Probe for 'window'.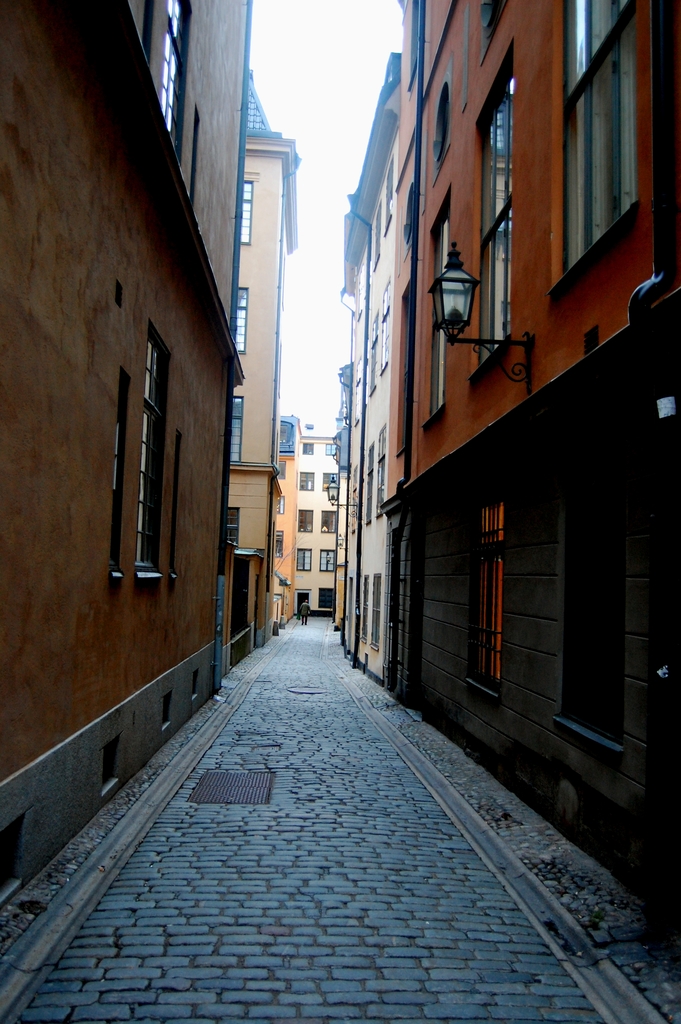
Probe result: (x1=156, y1=0, x2=195, y2=143).
